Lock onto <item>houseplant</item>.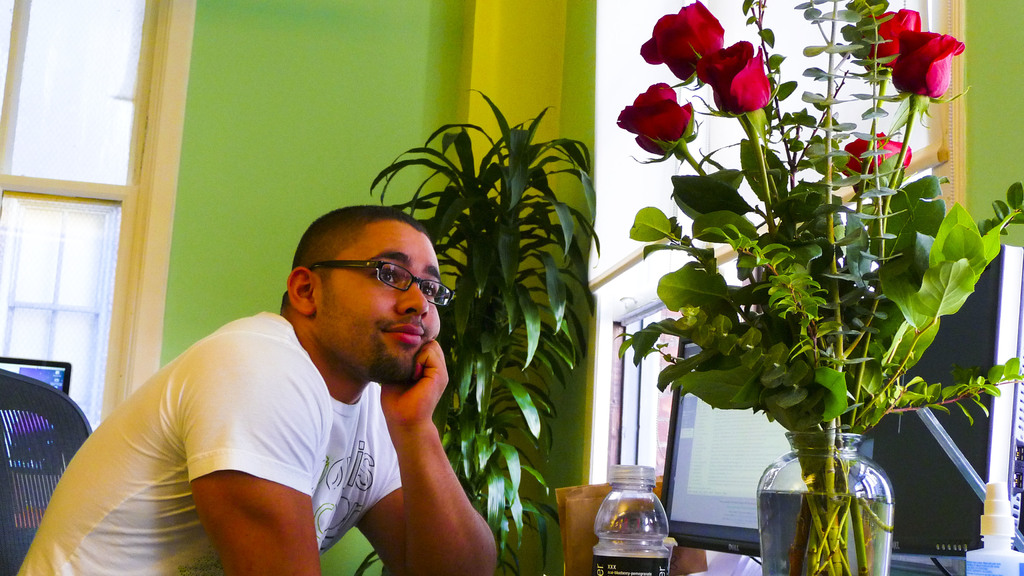
Locked: pyautogui.locateOnScreen(353, 77, 605, 575).
